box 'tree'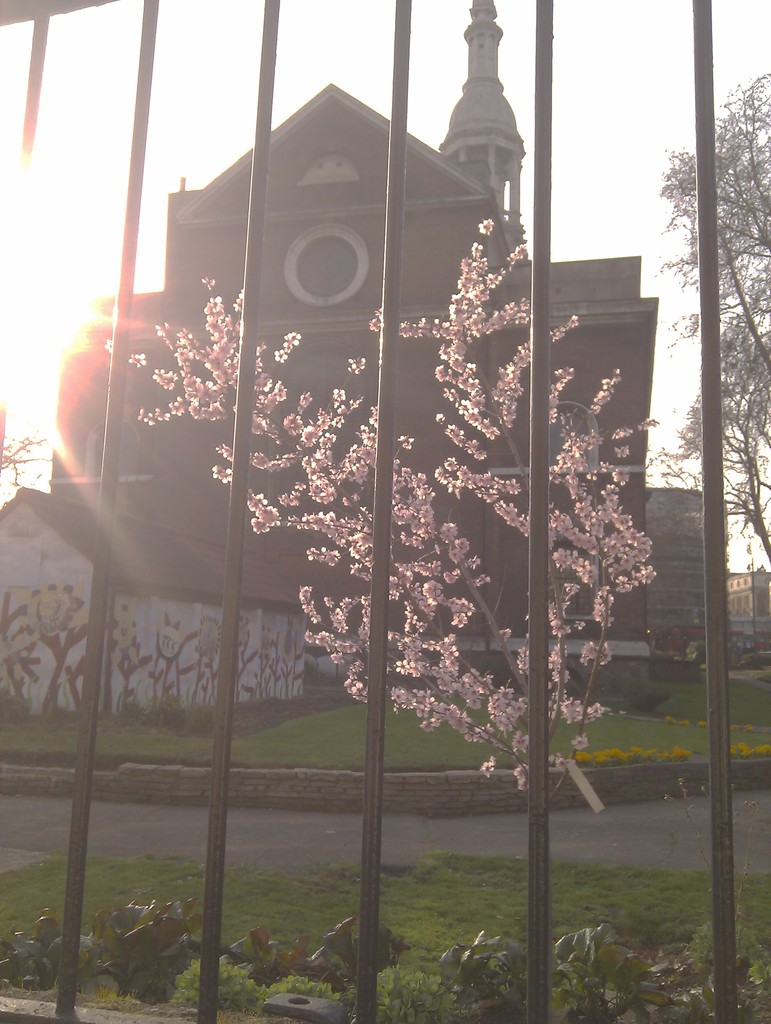
detection(0, 421, 59, 510)
